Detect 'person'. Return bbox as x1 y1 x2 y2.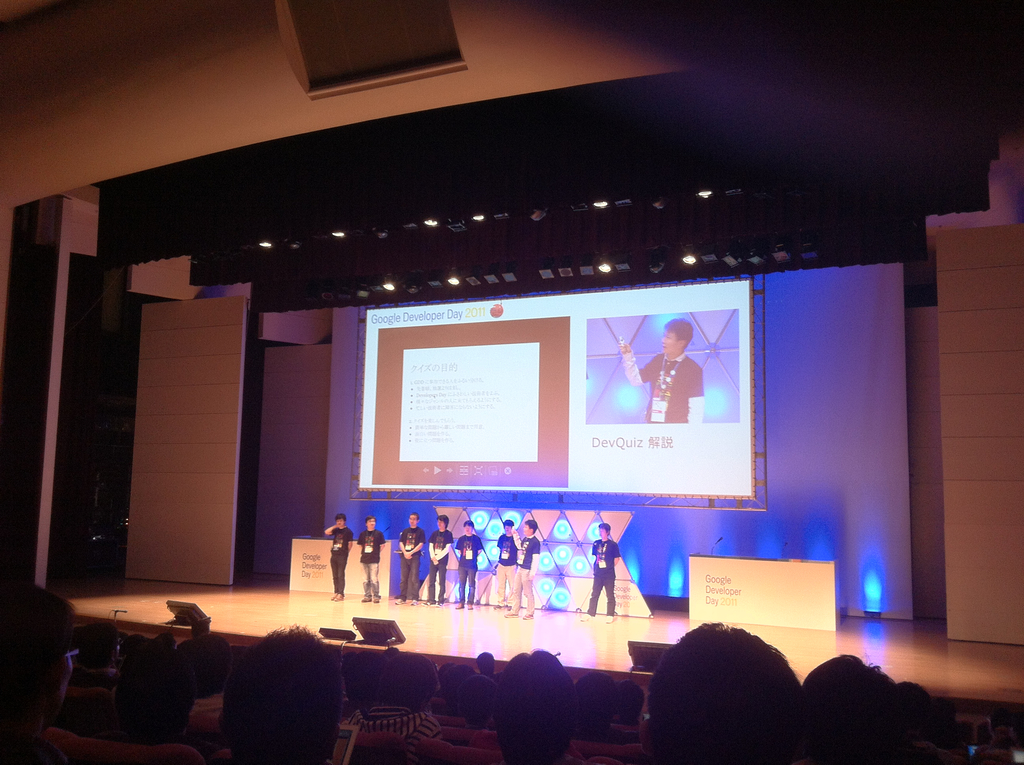
358 517 386 606.
